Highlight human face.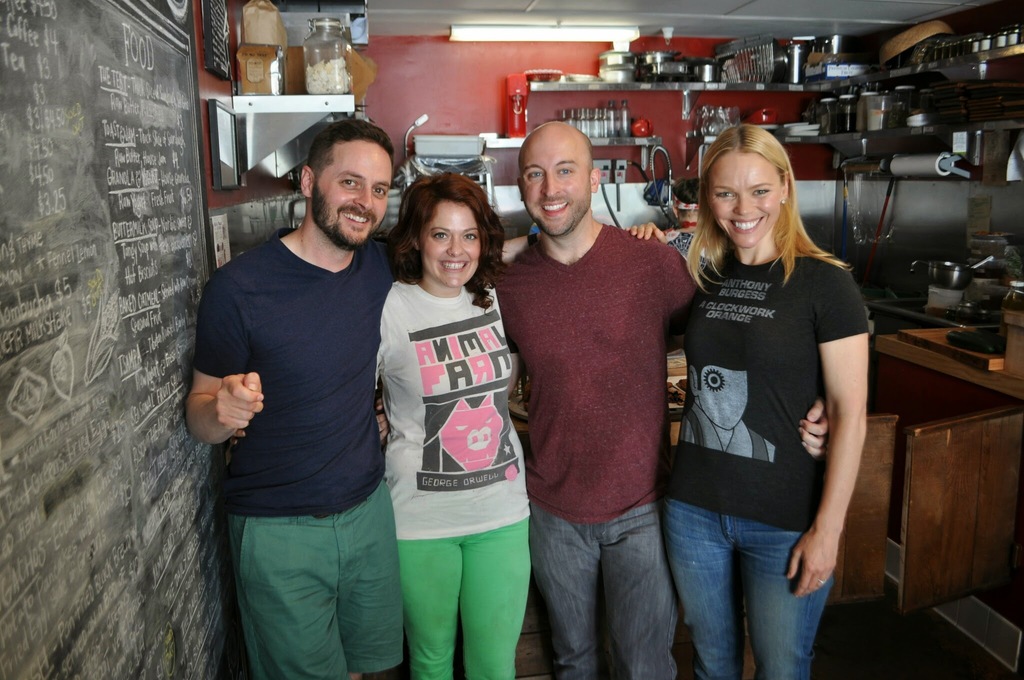
Highlighted region: box=[420, 195, 480, 289].
